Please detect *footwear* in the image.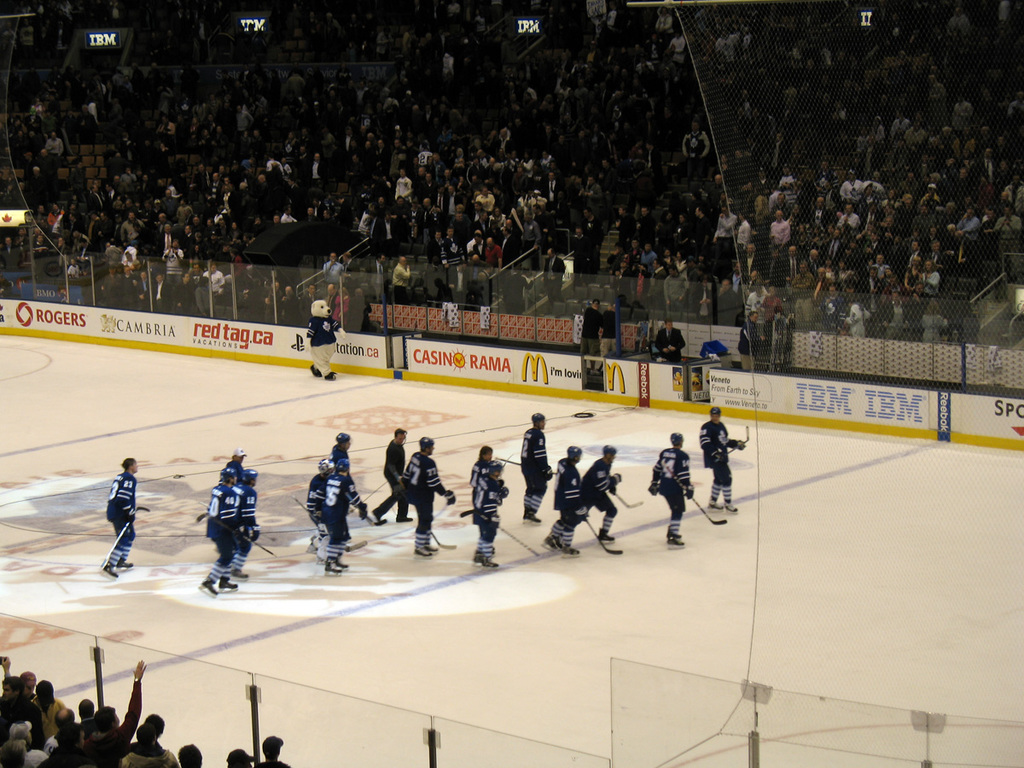
left=100, top=555, right=117, bottom=576.
